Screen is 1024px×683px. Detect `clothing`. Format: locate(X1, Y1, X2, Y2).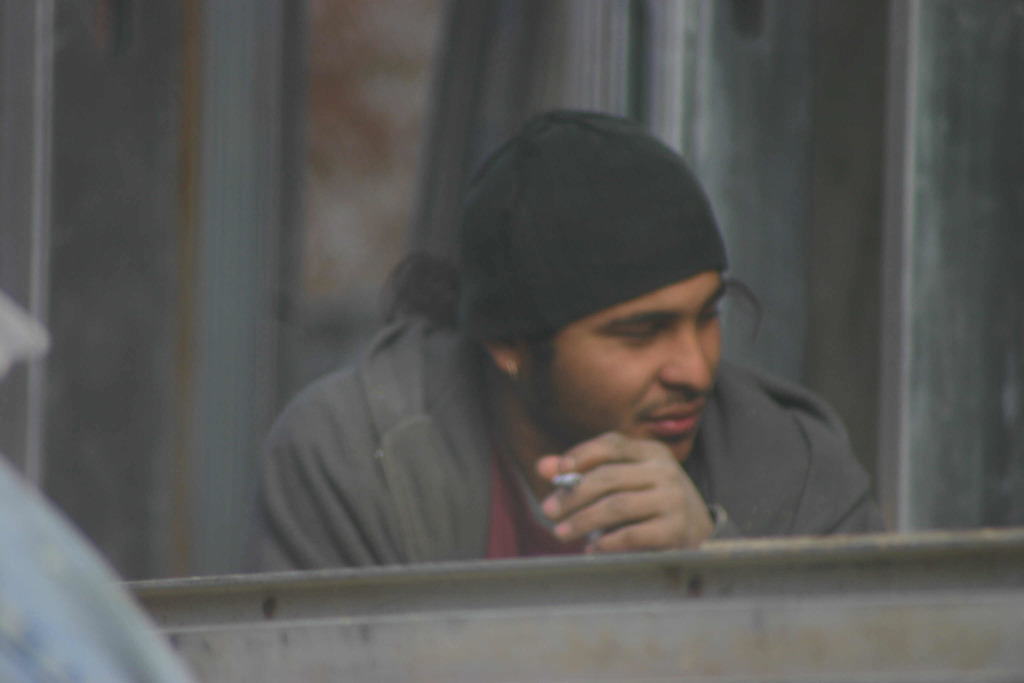
locate(458, 104, 733, 342).
